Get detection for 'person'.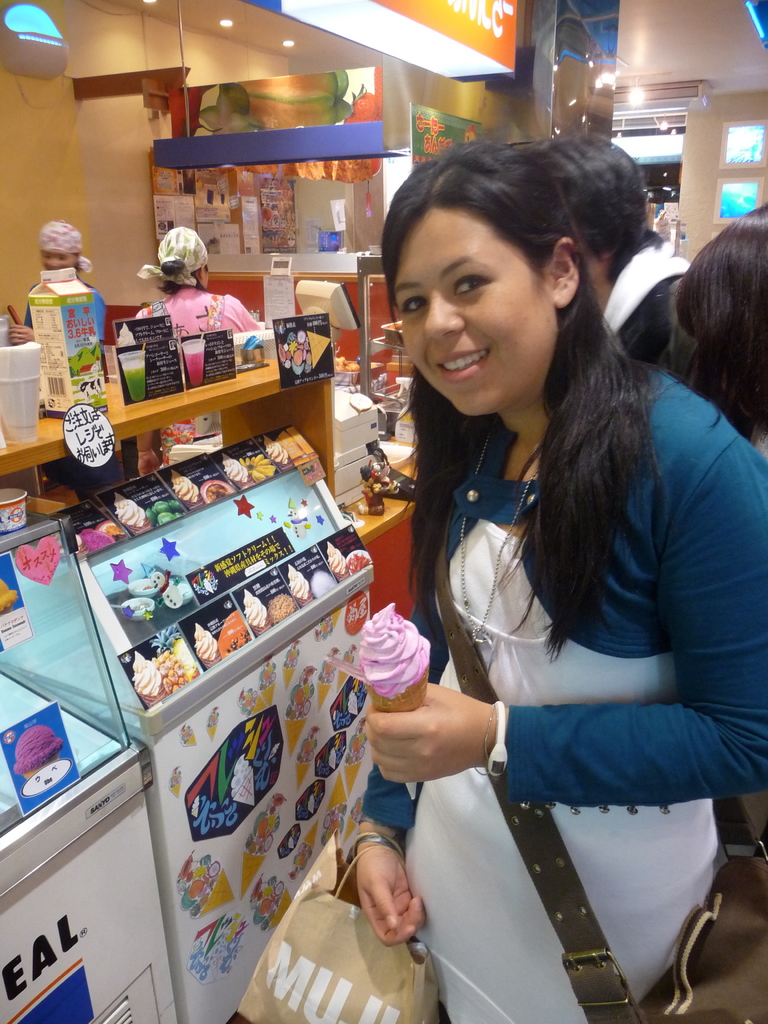
Detection: 352 154 767 1023.
